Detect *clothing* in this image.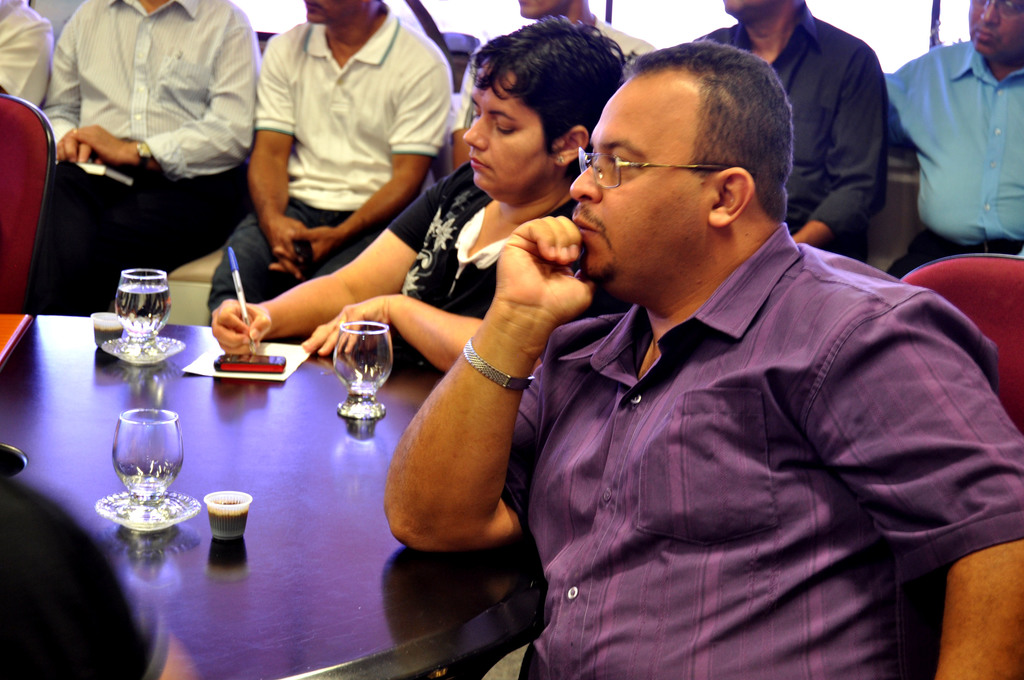
Detection: bbox=(0, 0, 60, 111).
